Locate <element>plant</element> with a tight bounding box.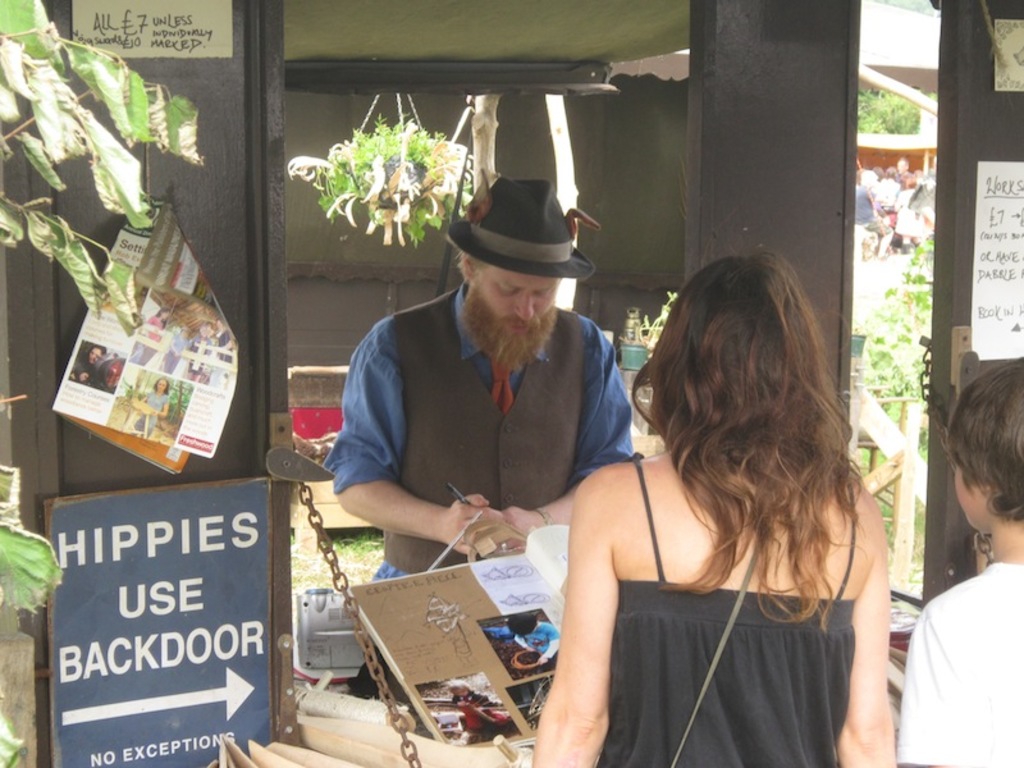
crop(0, 0, 225, 321).
